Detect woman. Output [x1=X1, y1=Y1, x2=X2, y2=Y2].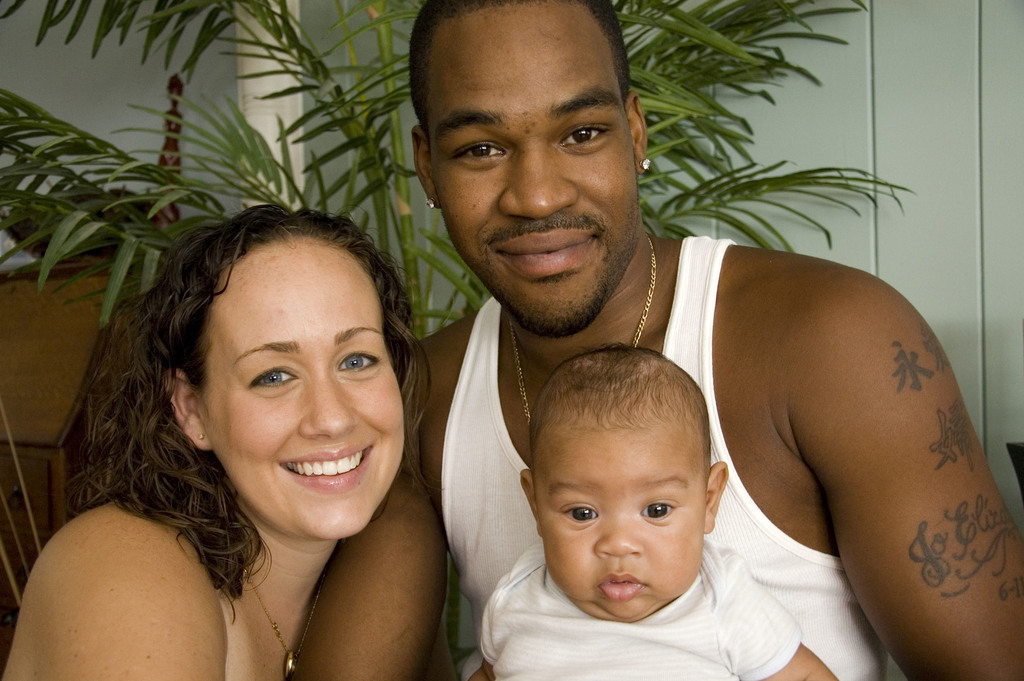
[x1=1, y1=203, x2=442, y2=680].
